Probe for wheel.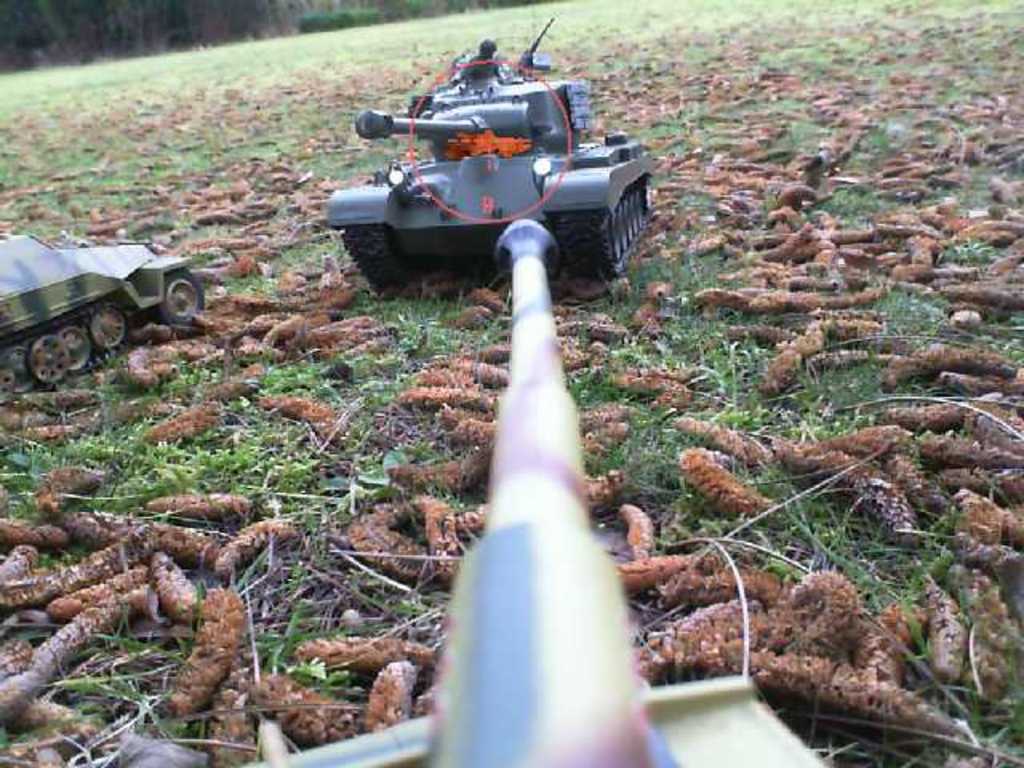
Probe result: (86, 301, 126, 352).
